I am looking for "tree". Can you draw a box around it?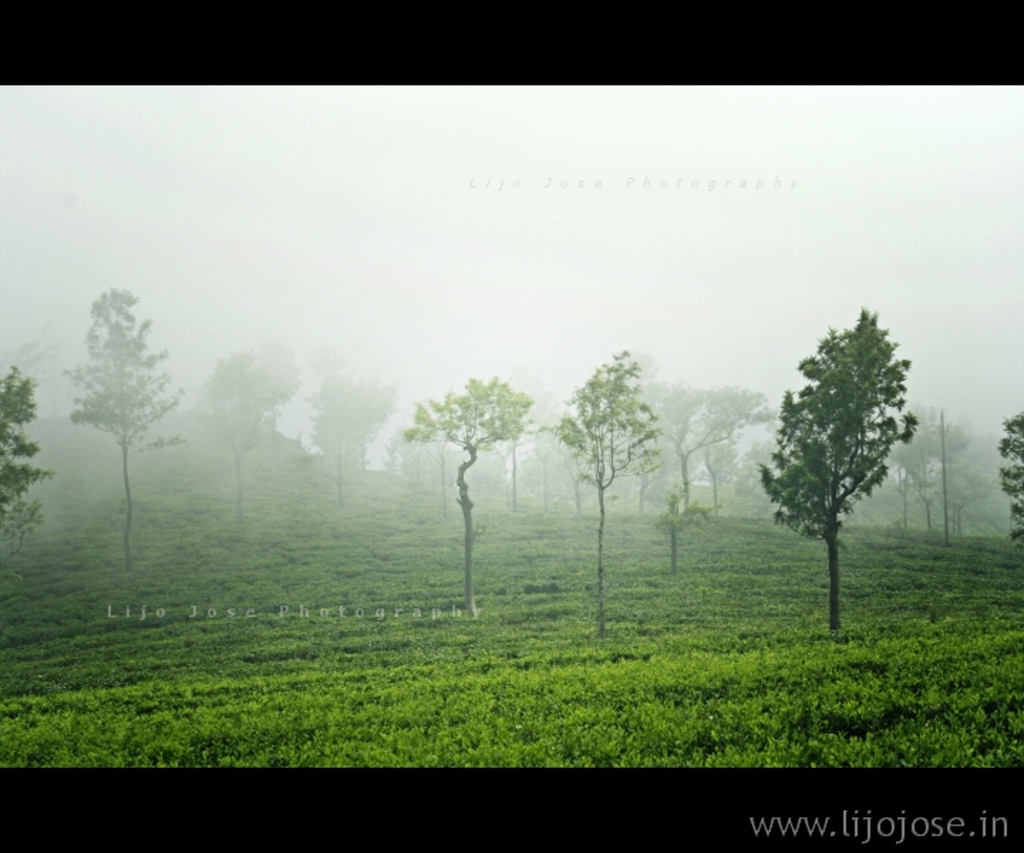
Sure, the bounding box is crop(199, 351, 283, 527).
